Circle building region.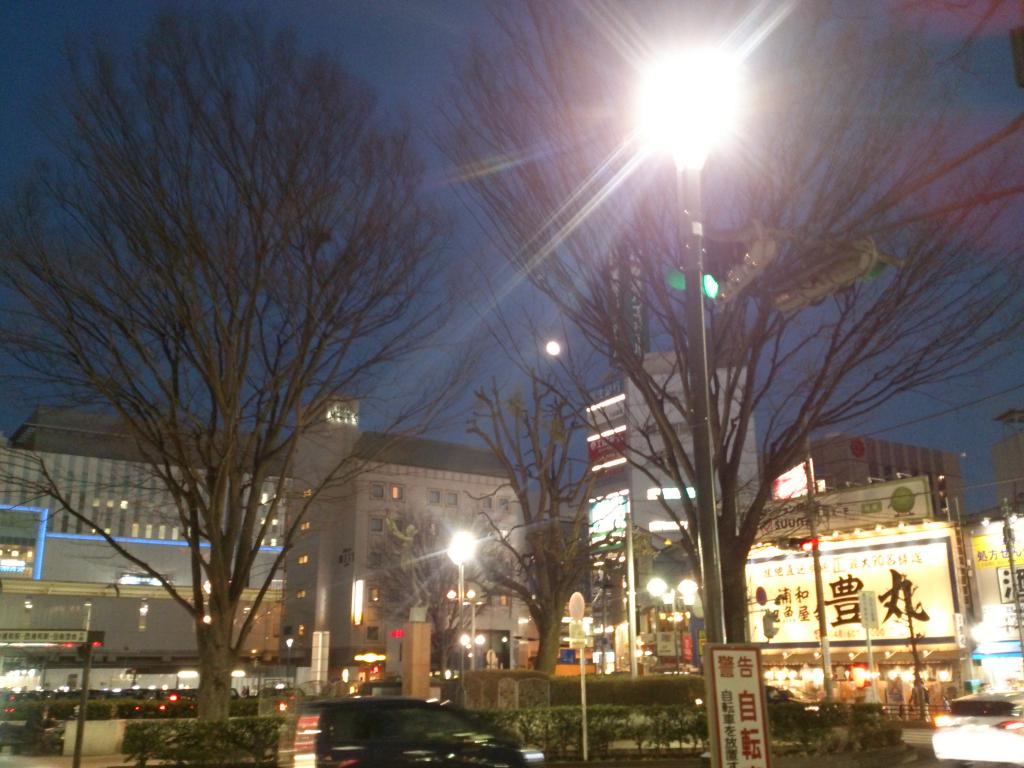
Region: bbox=[731, 435, 953, 720].
